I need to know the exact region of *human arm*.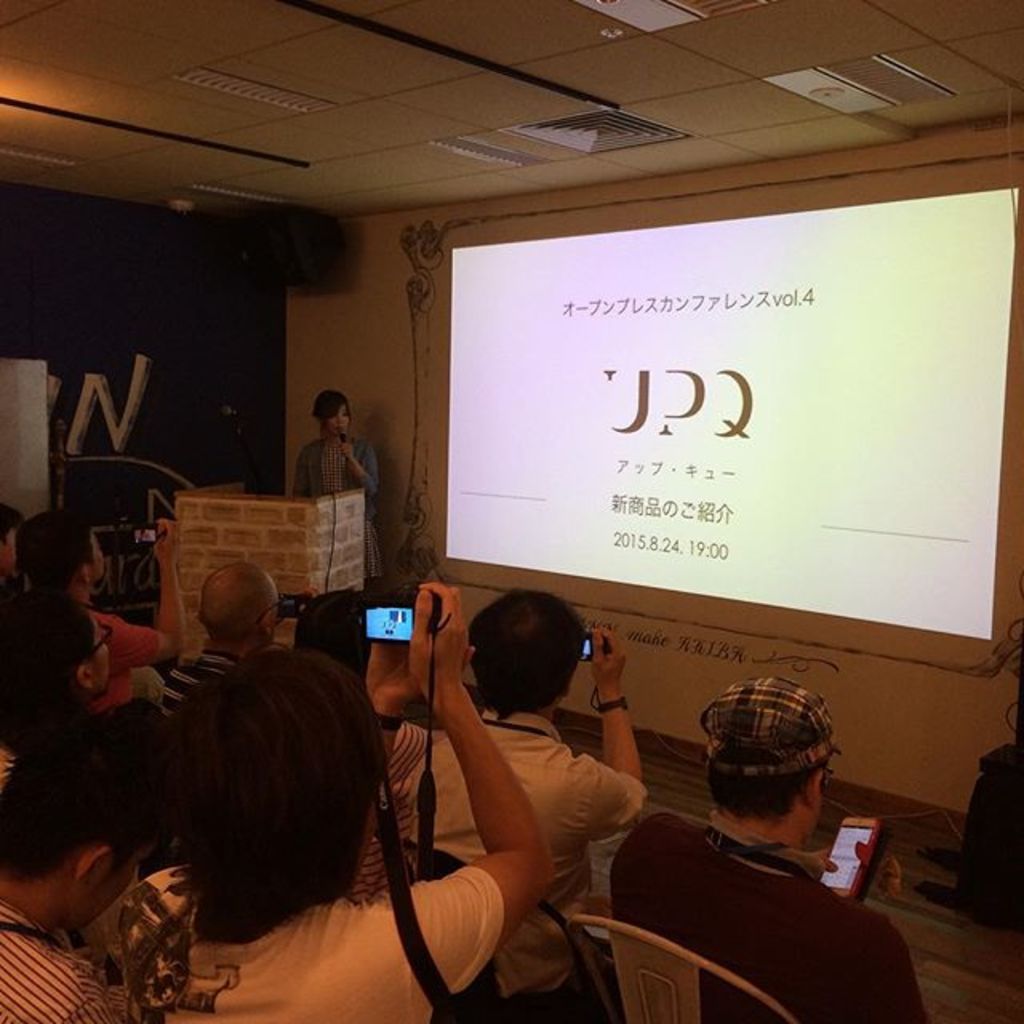
Region: 352 640 426 750.
